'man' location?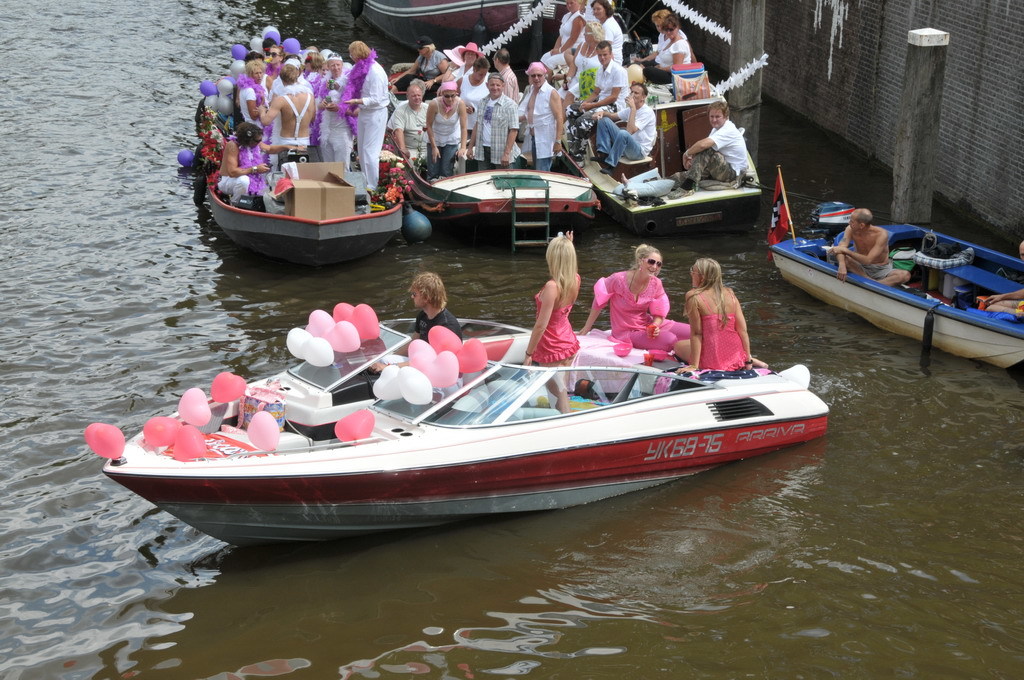
387/83/434/166
